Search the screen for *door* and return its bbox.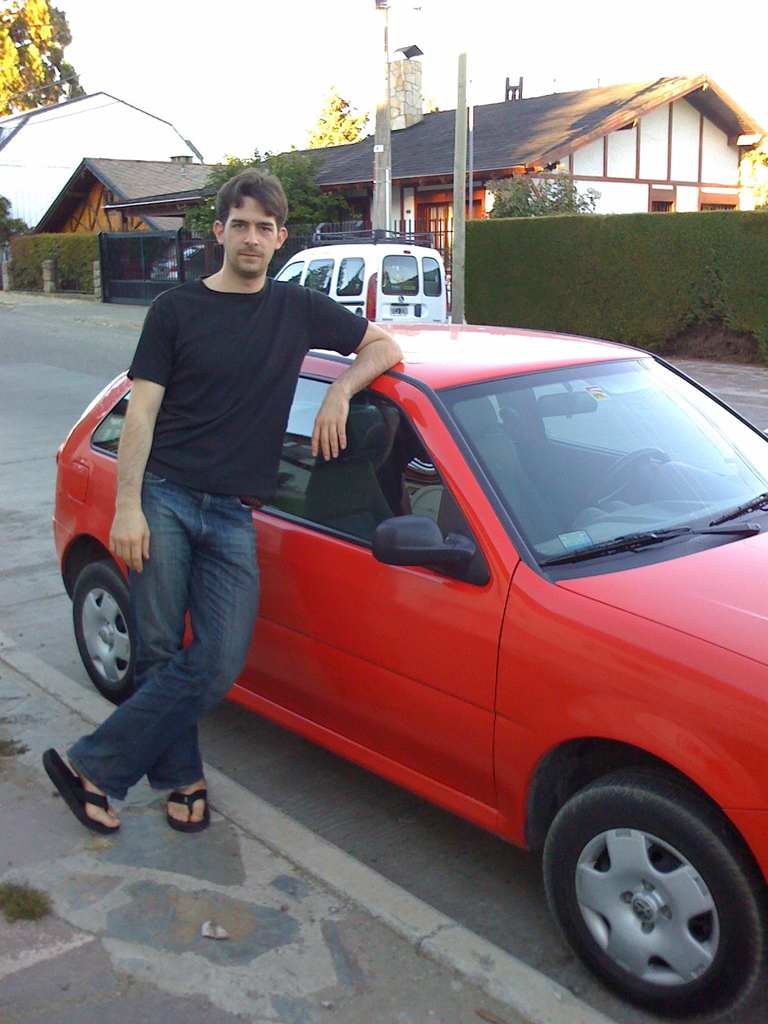
Found: pyautogui.locateOnScreen(408, 173, 497, 279).
